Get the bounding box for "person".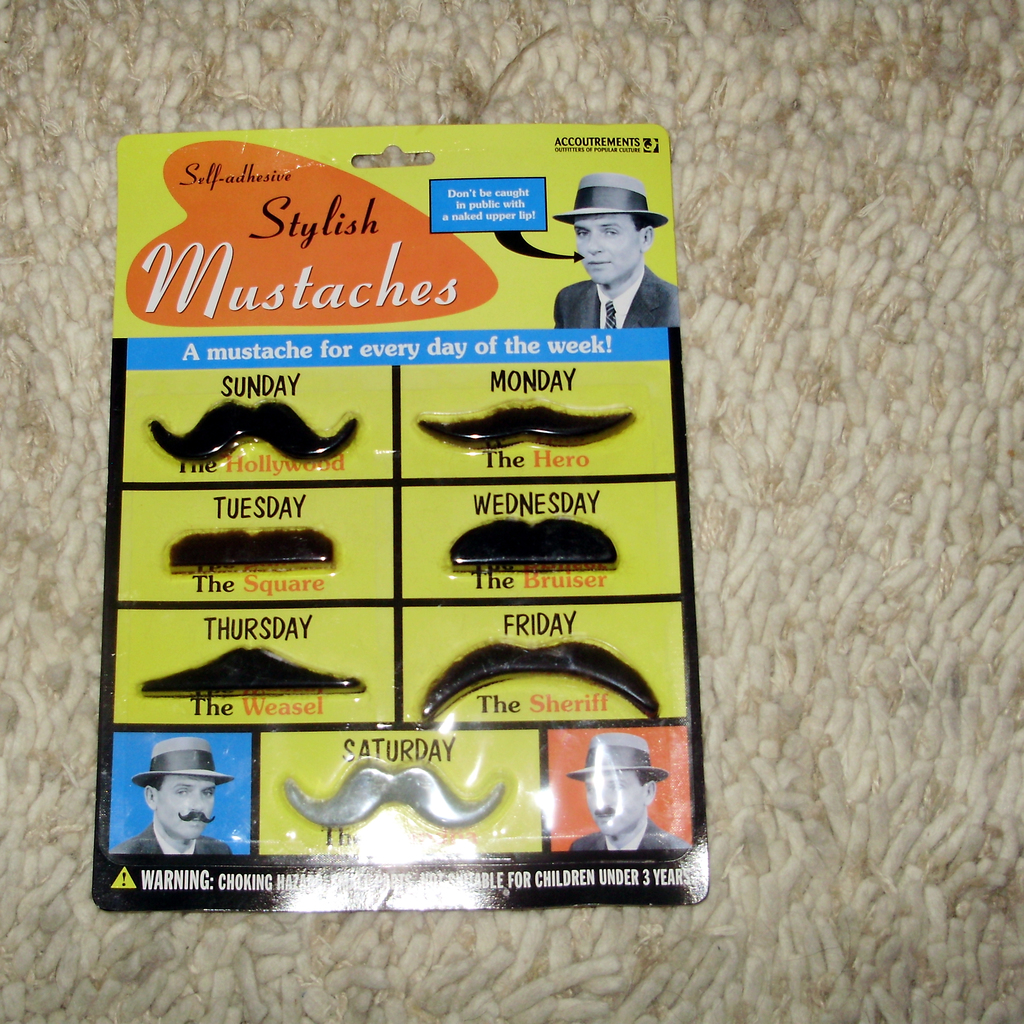
(555,174,662,343).
